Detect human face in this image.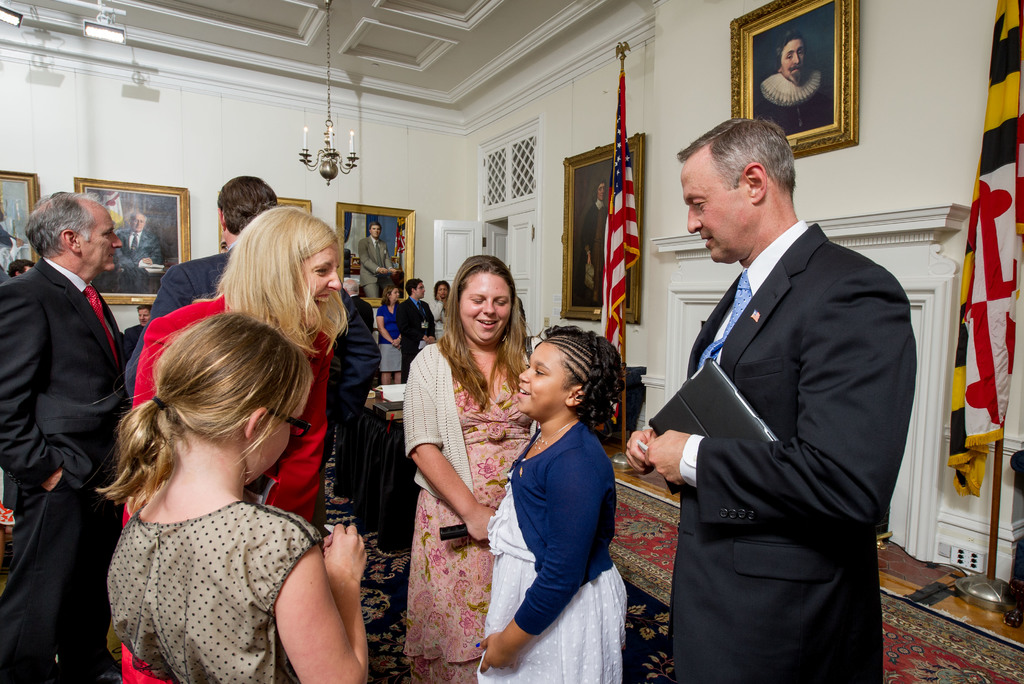
Detection: box=[79, 203, 127, 271].
